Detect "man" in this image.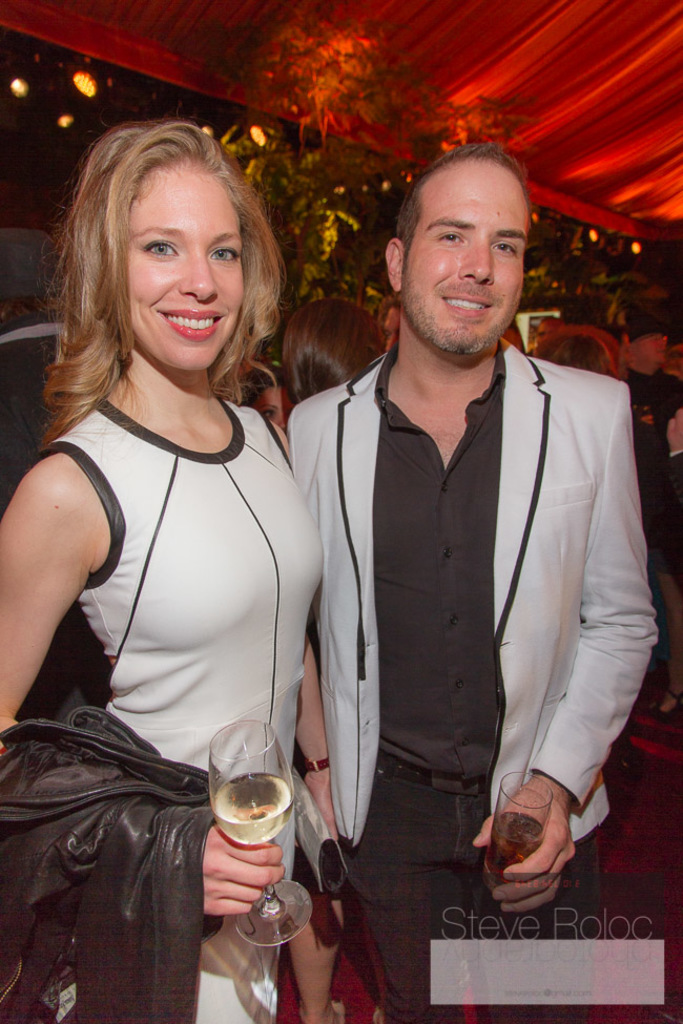
Detection: 272 135 650 939.
